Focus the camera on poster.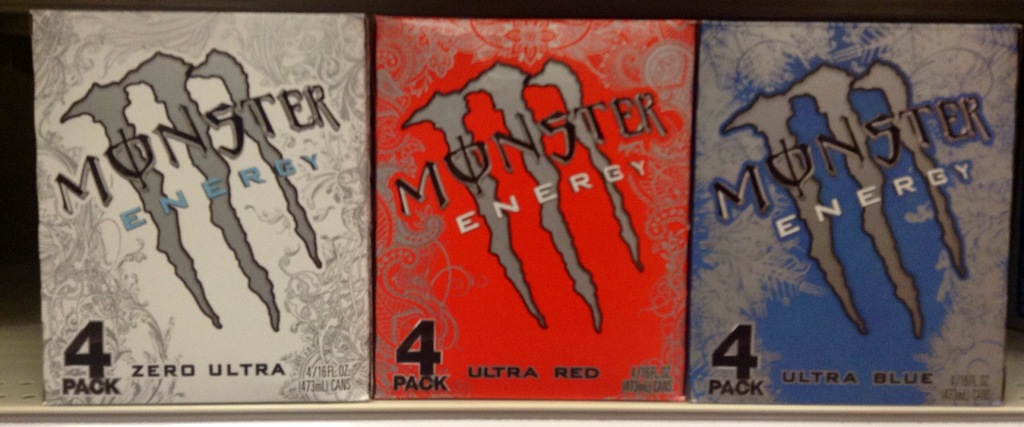
Focus region: 40, 13, 372, 405.
